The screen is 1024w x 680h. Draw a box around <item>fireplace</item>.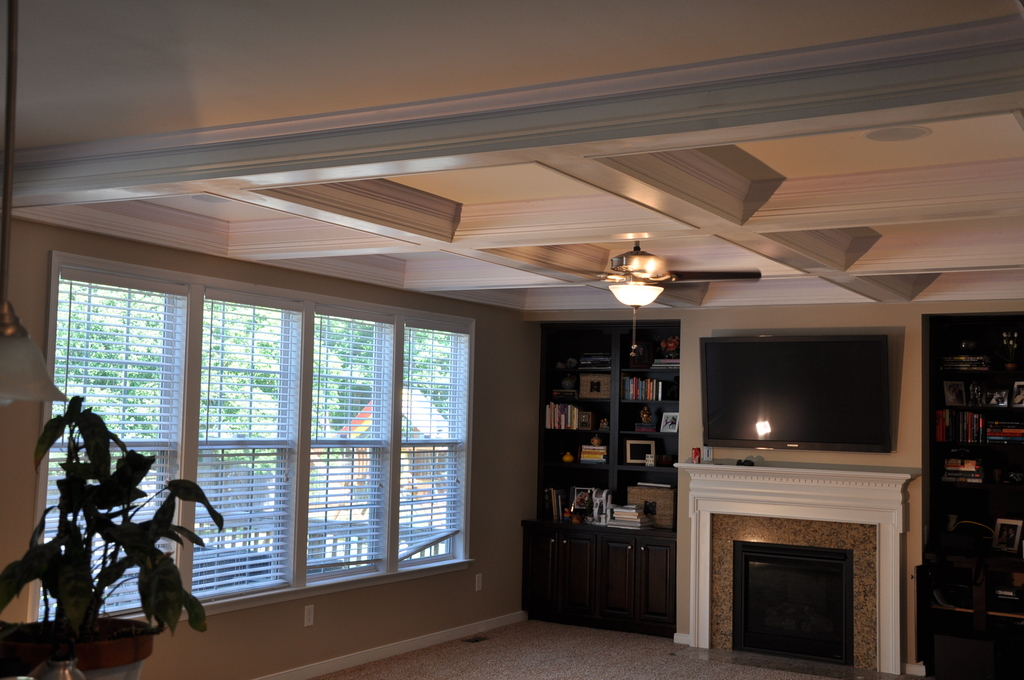
734 541 855 665.
